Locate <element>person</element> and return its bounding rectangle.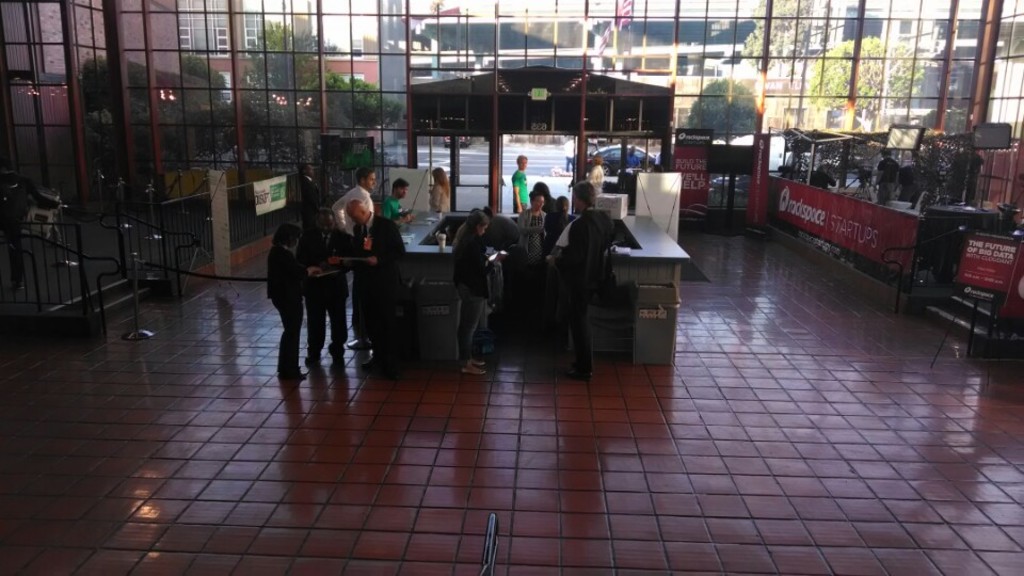
(542, 196, 575, 252).
